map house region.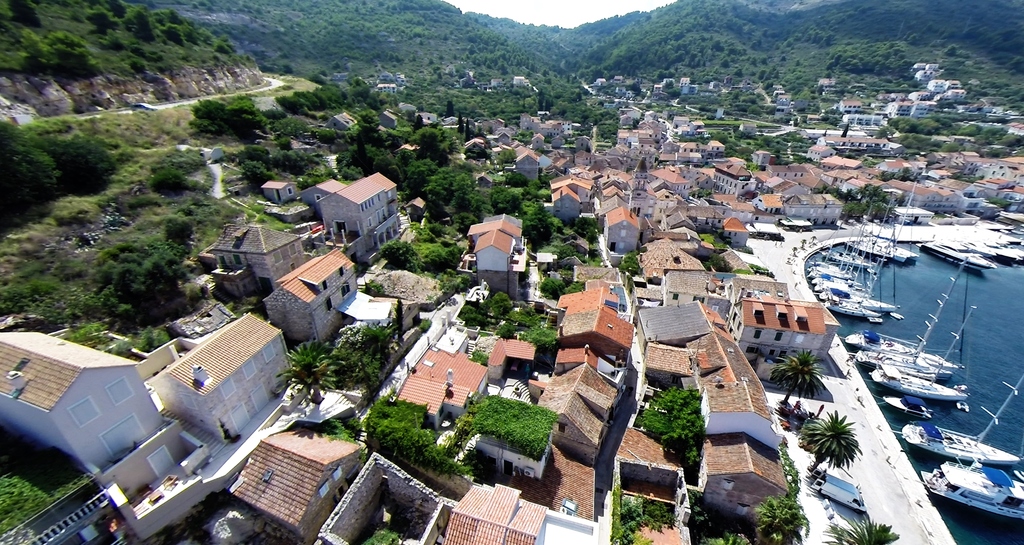
Mapped to region(706, 430, 791, 530).
